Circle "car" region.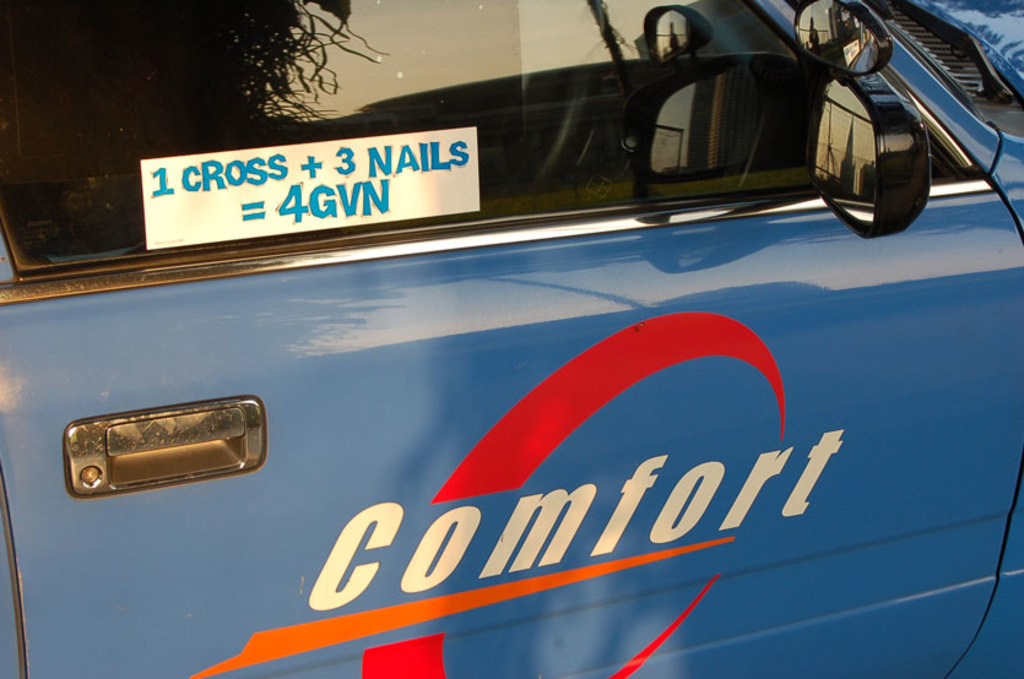
Region: [0, 22, 981, 664].
